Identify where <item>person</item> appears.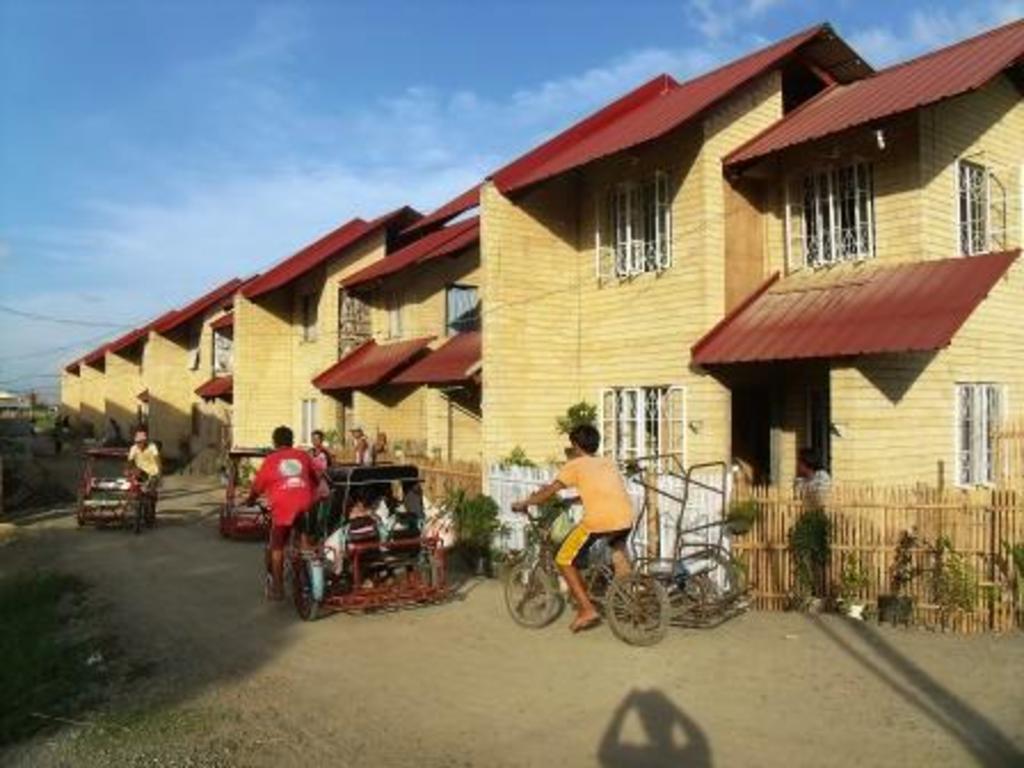
Appears at Rect(302, 427, 336, 480).
